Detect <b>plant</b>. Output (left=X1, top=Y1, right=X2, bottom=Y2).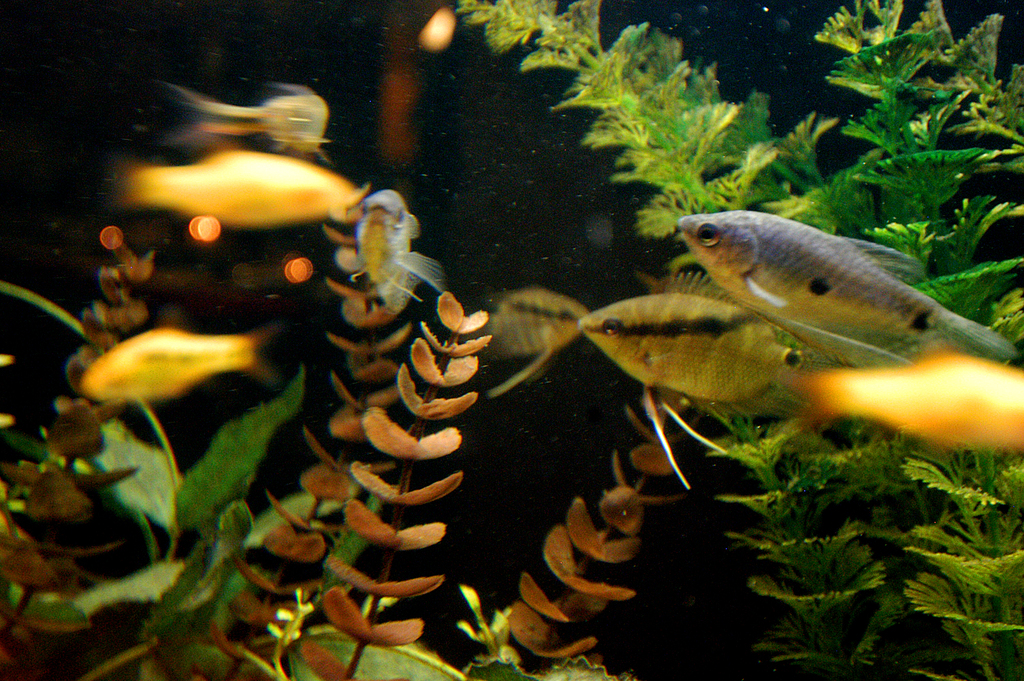
(left=295, top=291, right=494, bottom=680).
